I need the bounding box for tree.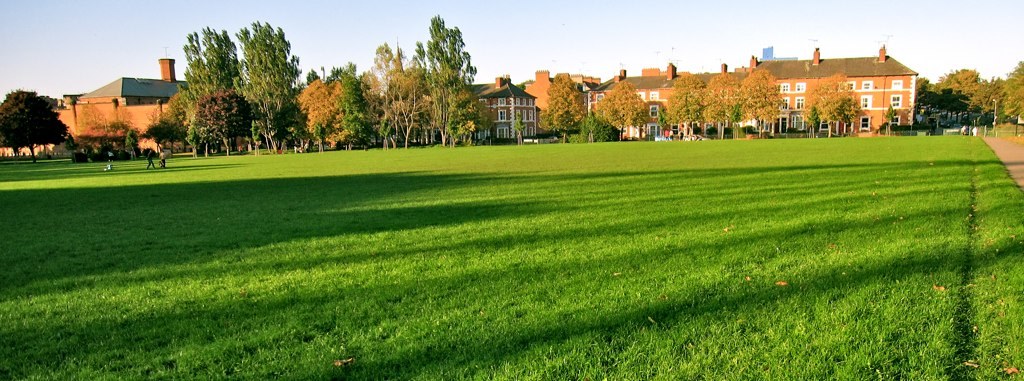
Here it is: (658,113,663,134).
